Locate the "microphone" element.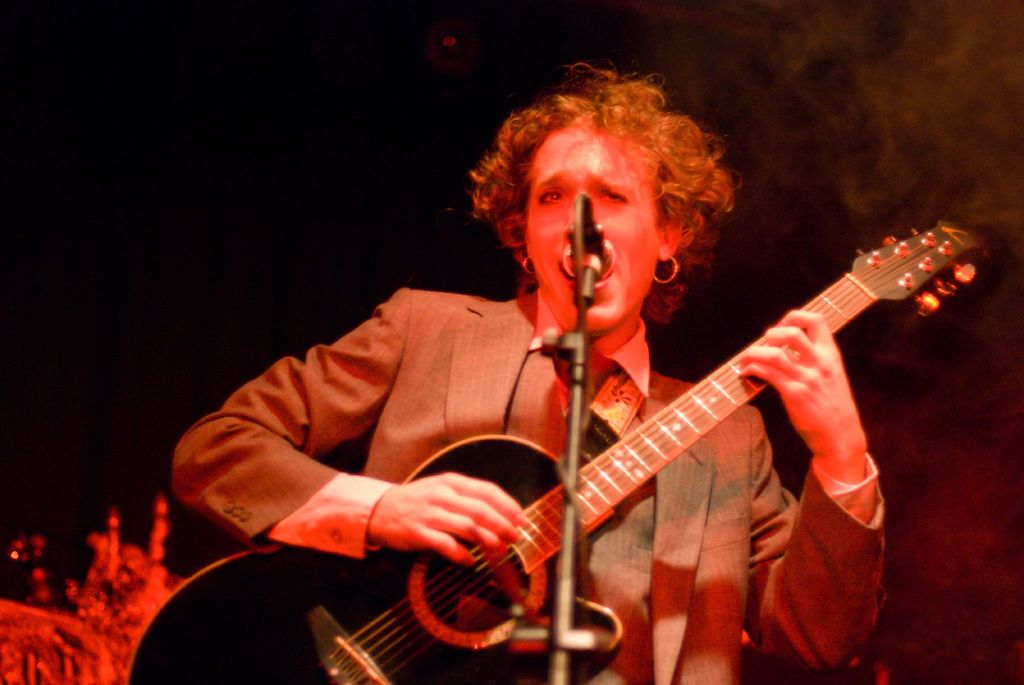
Element bbox: {"x1": 560, "y1": 202, "x2": 620, "y2": 284}.
